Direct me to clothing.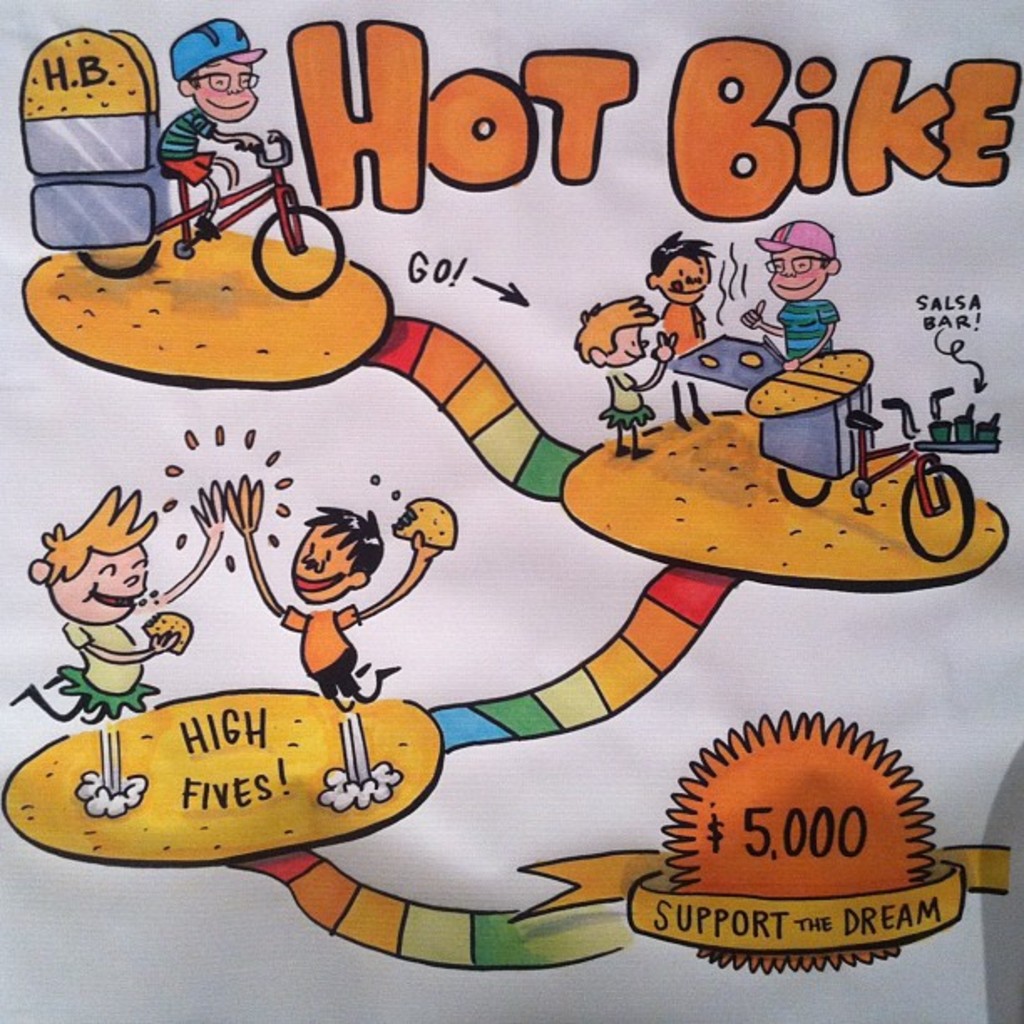
Direction: bbox=[42, 612, 162, 728].
